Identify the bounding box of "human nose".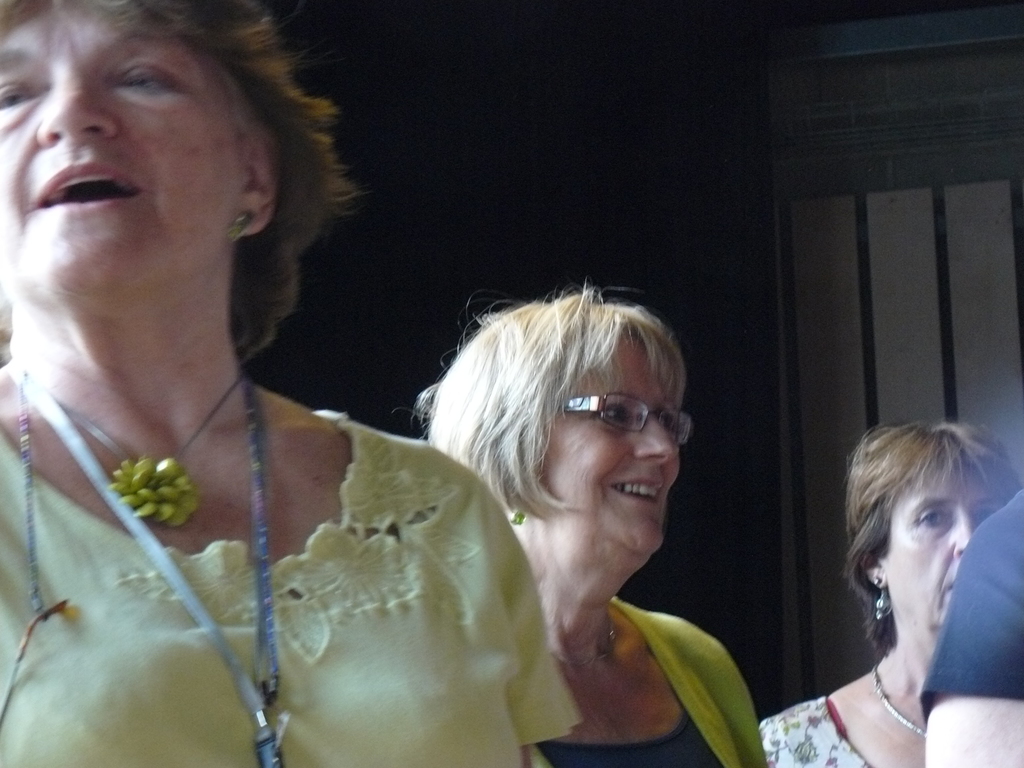
pyautogui.locateOnScreen(34, 63, 118, 150).
